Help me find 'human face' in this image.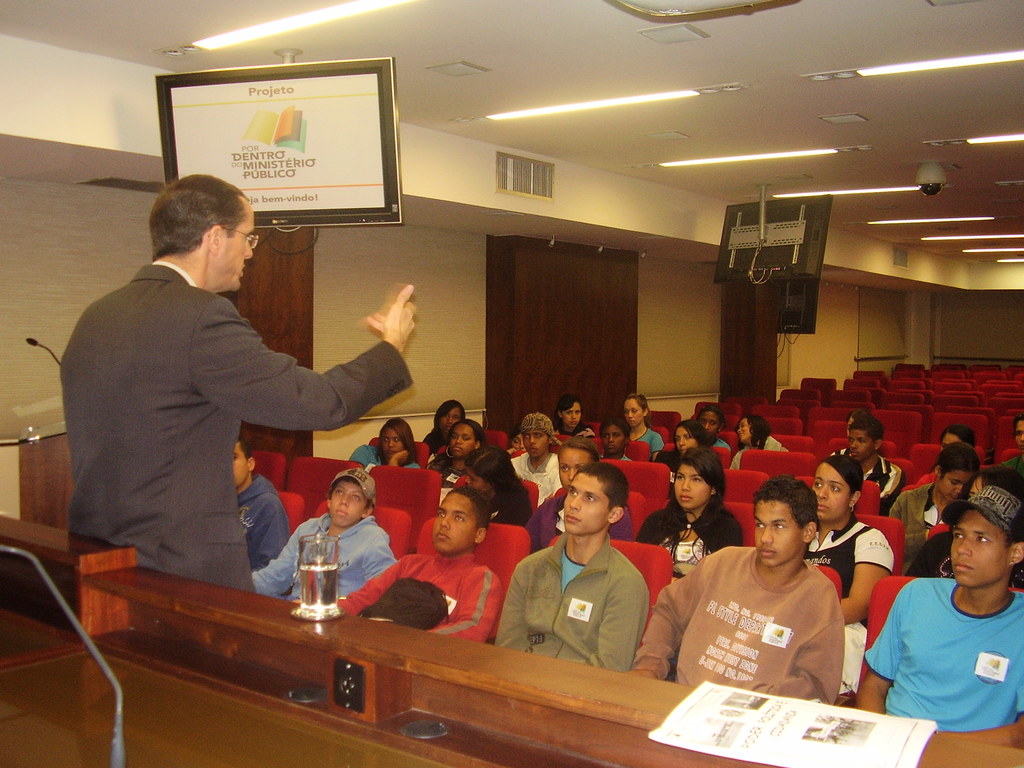
Found it: l=941, t=433, r=959, b=451.
